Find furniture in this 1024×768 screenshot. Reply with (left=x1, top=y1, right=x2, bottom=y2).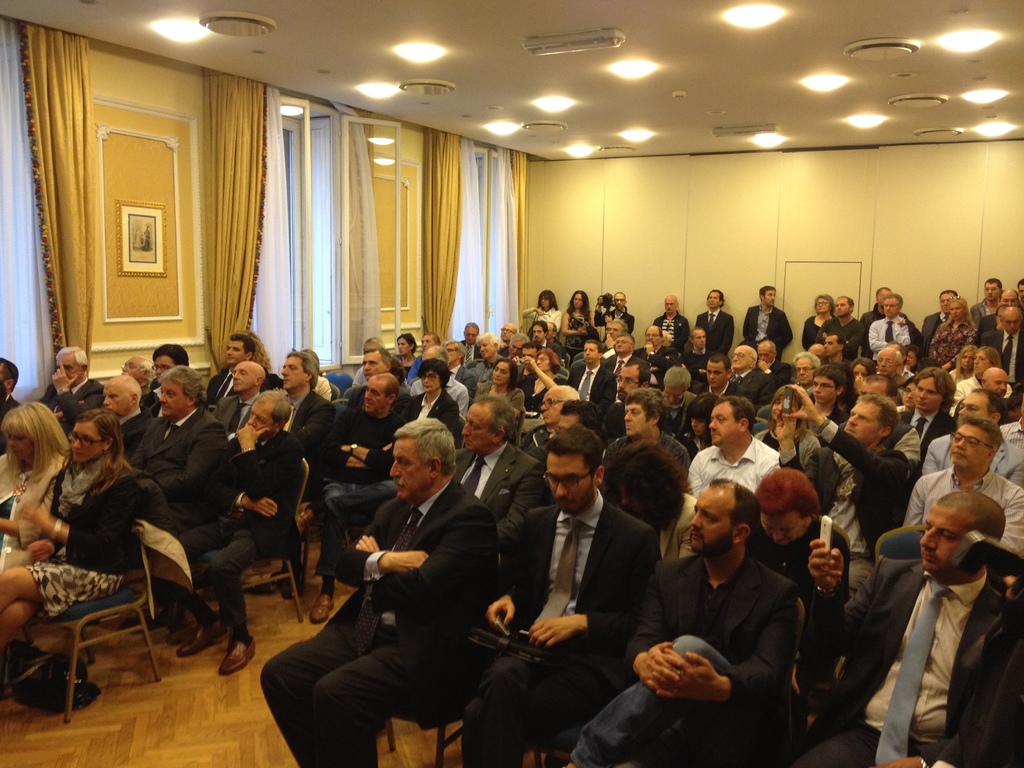
(left=202, top=458, right=312, bottom=625).
